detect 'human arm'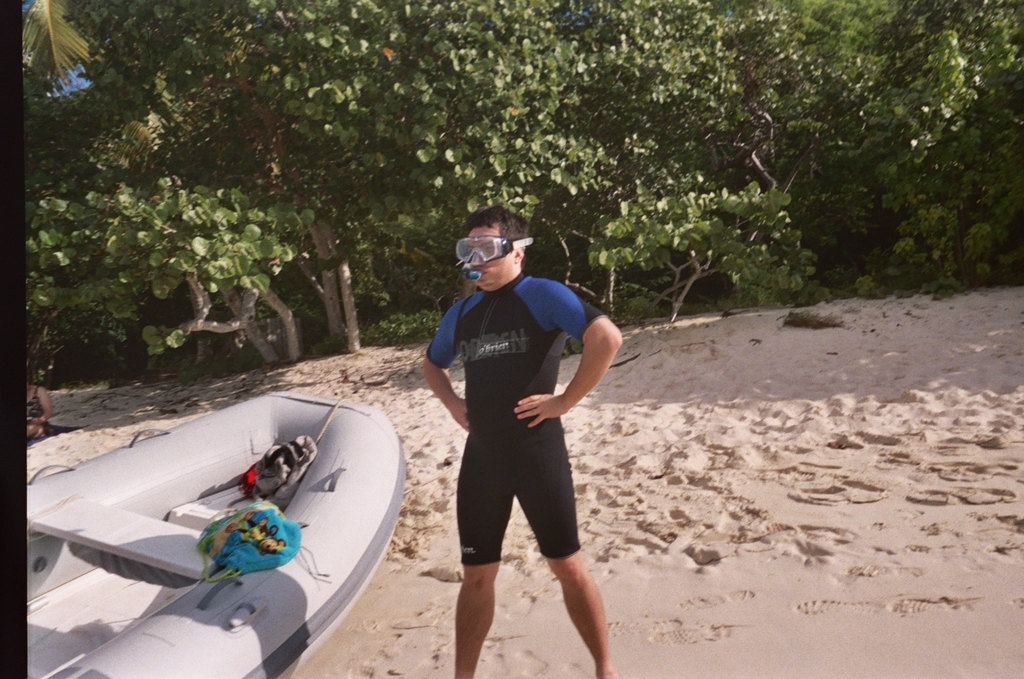
421/310/471/428
